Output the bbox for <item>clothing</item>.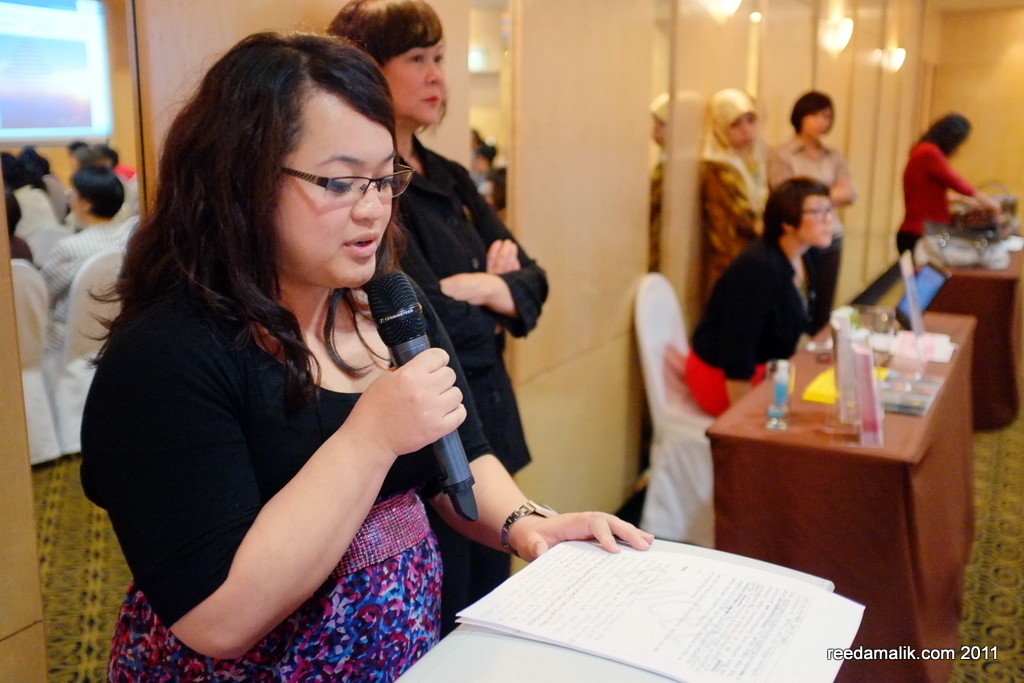
locate(695, 91, 763, 314).
